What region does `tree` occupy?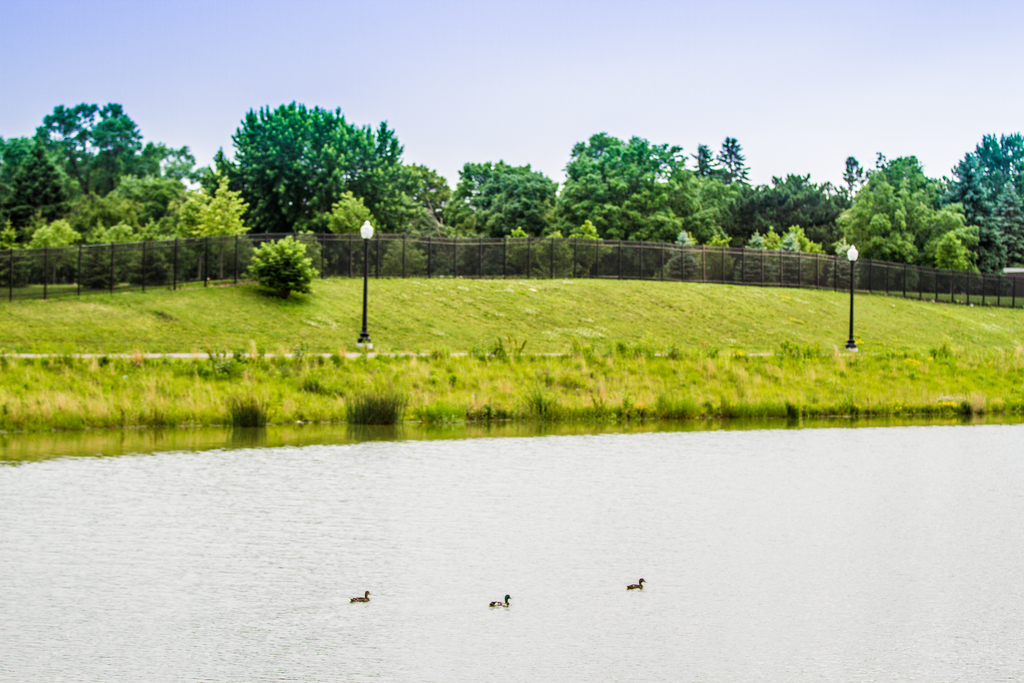
(570,217,612,281).
